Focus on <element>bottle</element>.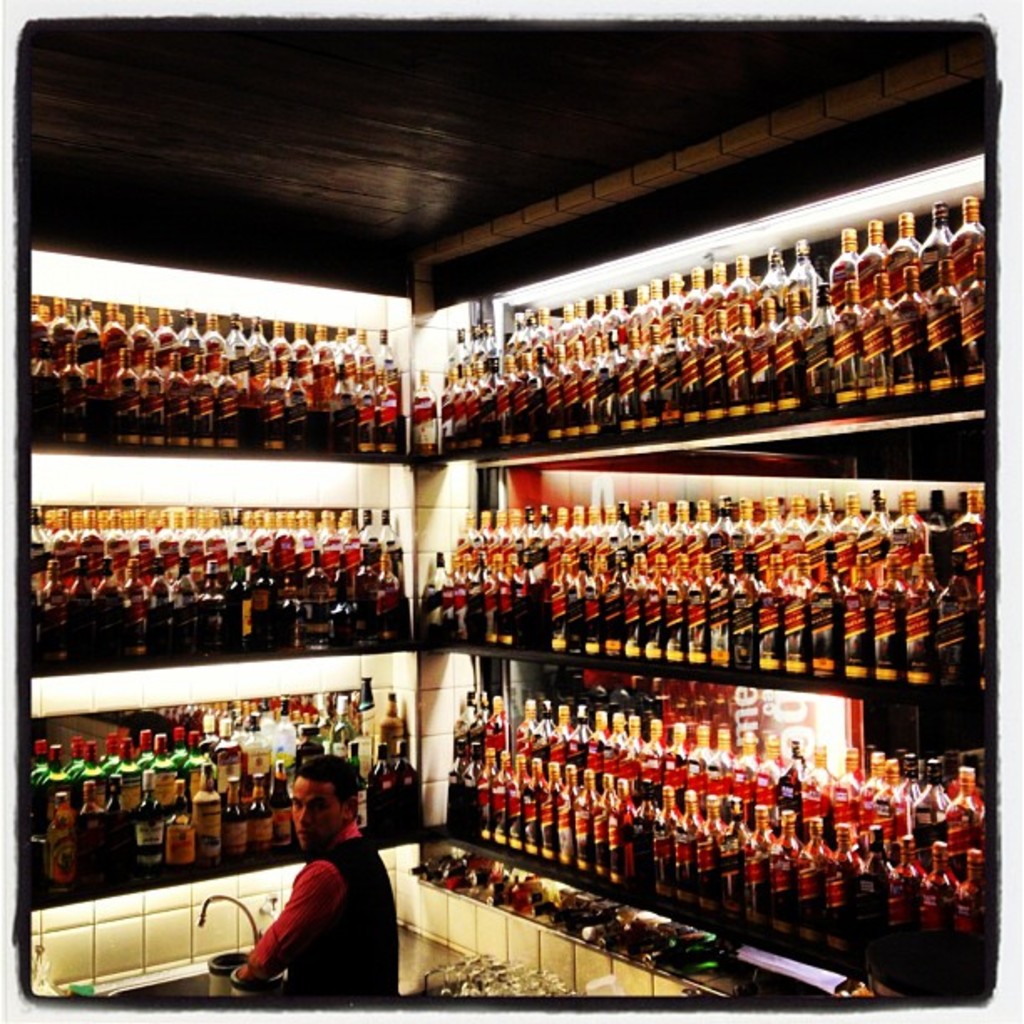
Focused at x1=65 y1=549 x2=90 y2=676.
